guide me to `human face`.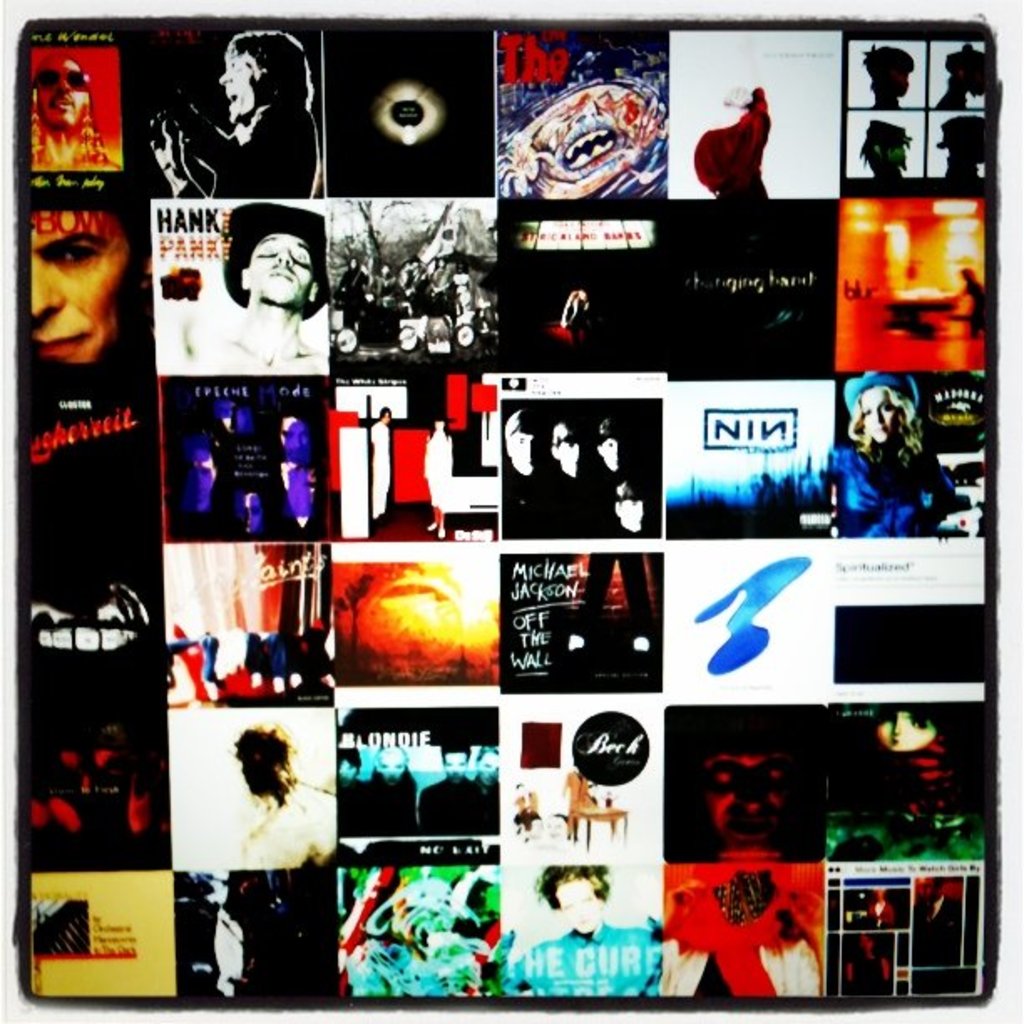
Guidance: [left=559, top=425, right=579, bottom=475].
